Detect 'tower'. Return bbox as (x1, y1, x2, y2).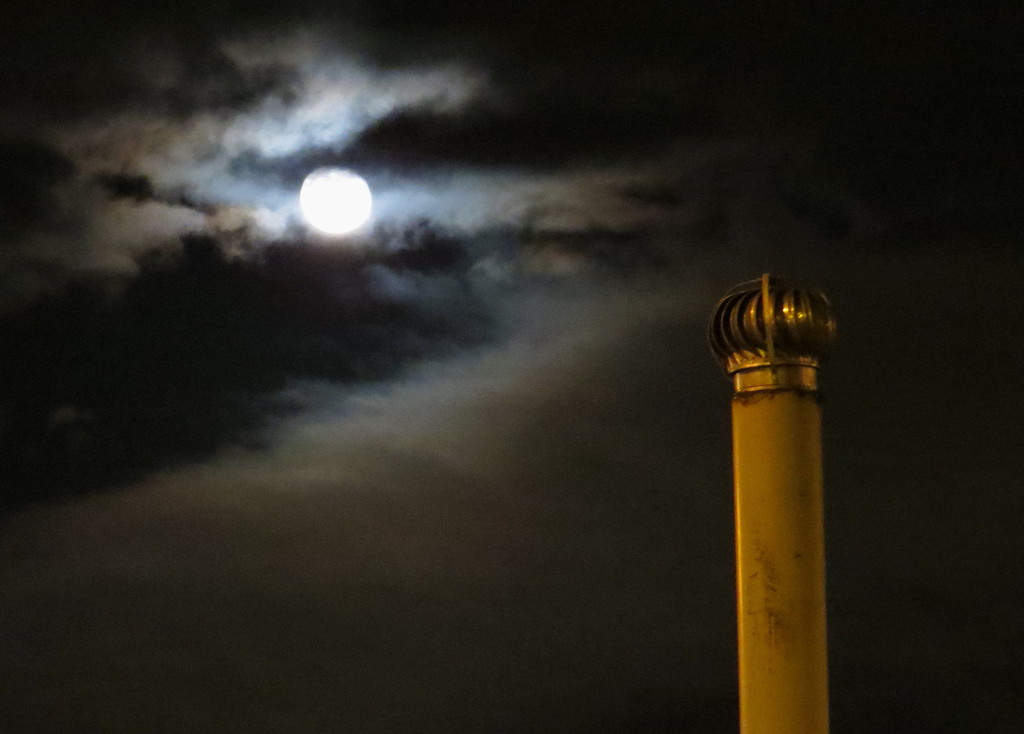
(711, 282, 848, 699).
